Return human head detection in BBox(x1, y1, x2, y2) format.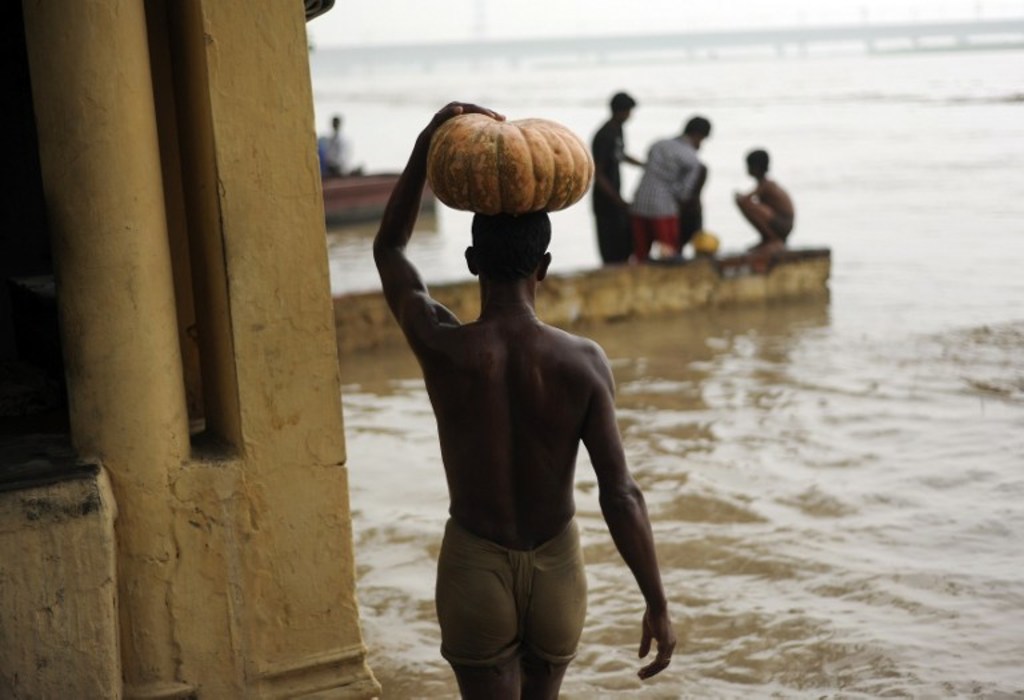
BBox(608, 87, 633, 125).
